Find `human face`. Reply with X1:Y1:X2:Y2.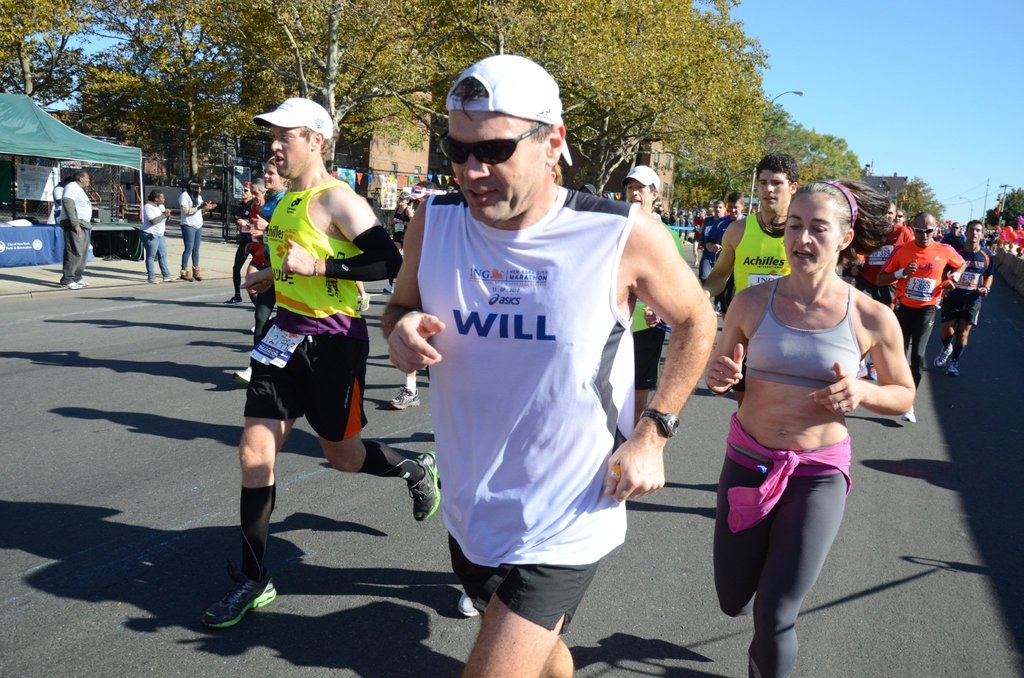
240:187:250:200.
